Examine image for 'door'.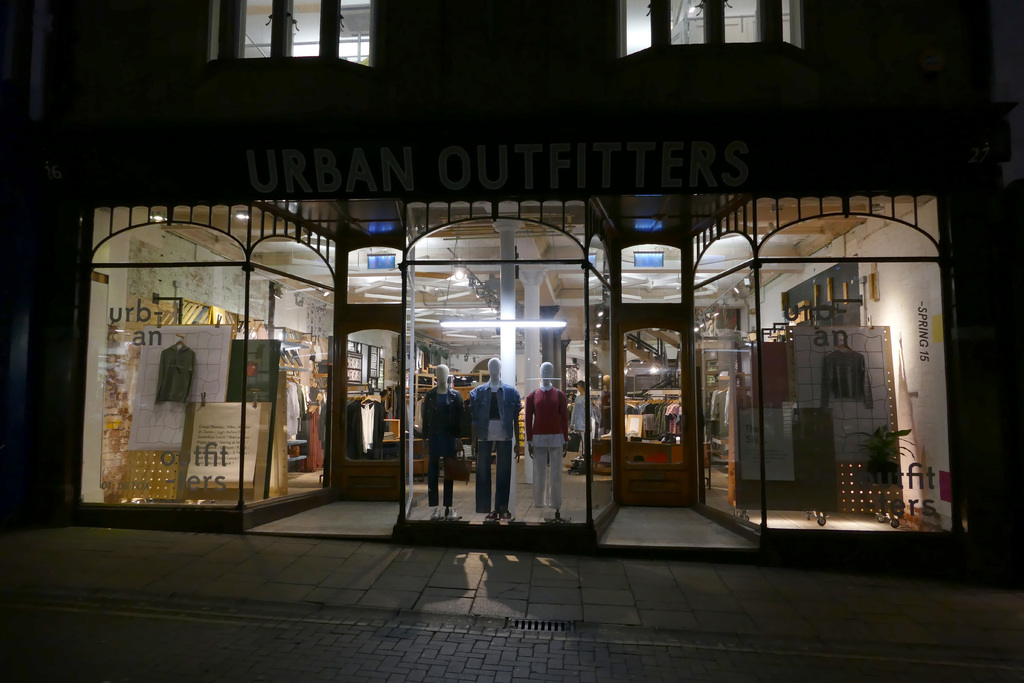
Examination result: {"x1": 342, "y1": 311, "x2": 409, "y2": 495}.
